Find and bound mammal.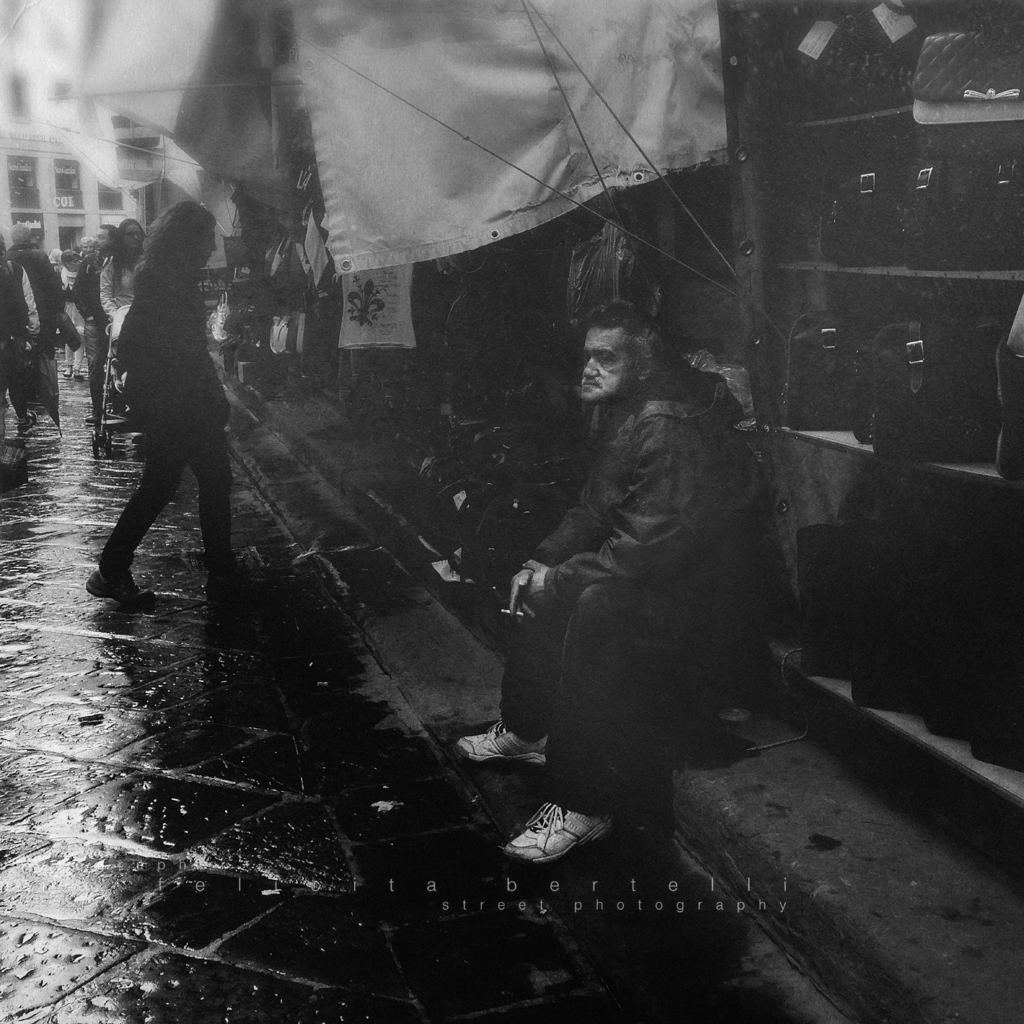
Bound: 102 214 147 342.
